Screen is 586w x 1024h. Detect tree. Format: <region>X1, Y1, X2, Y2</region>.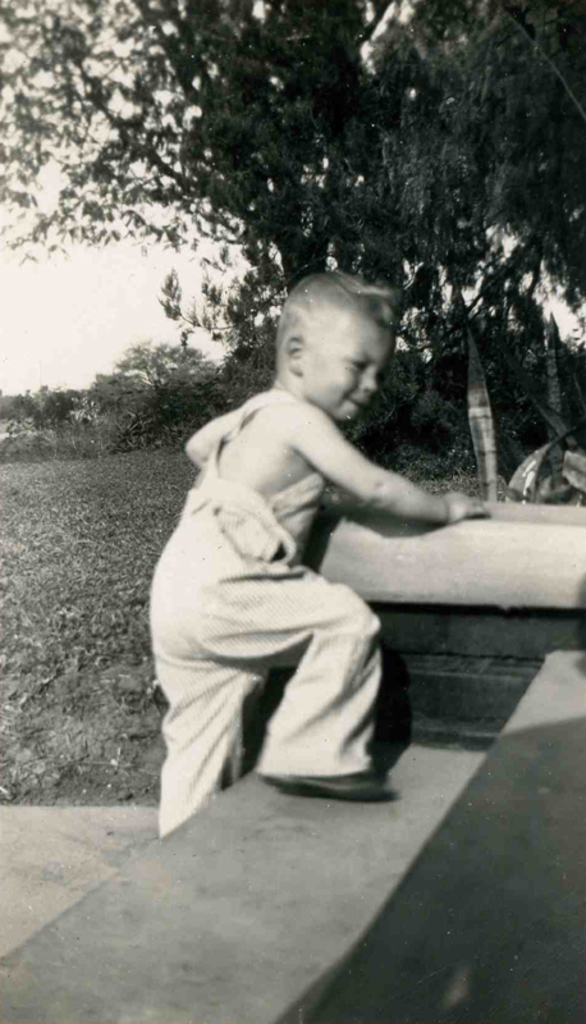
<region>166, 349, 220, 443</region>.
